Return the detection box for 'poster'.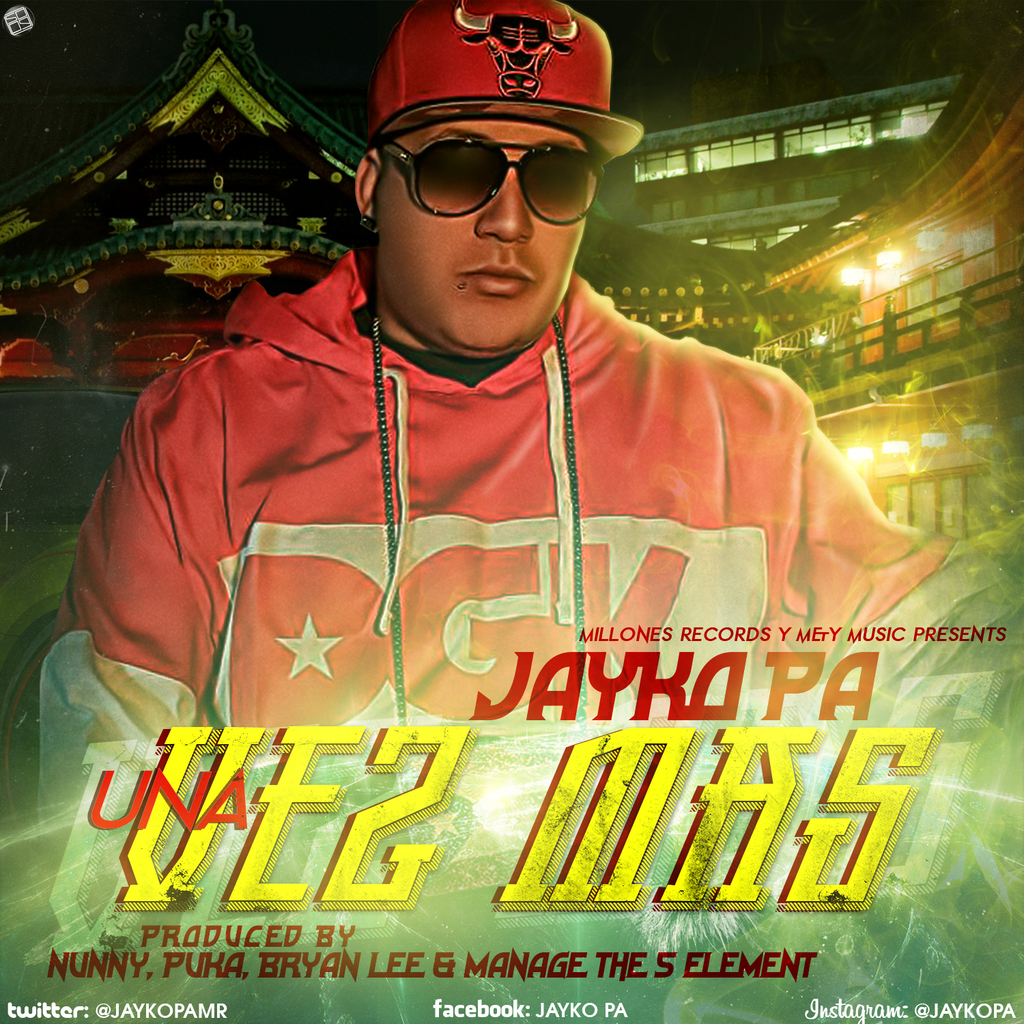
(x1=0, y1=0, x2=1023, y2=1023).
